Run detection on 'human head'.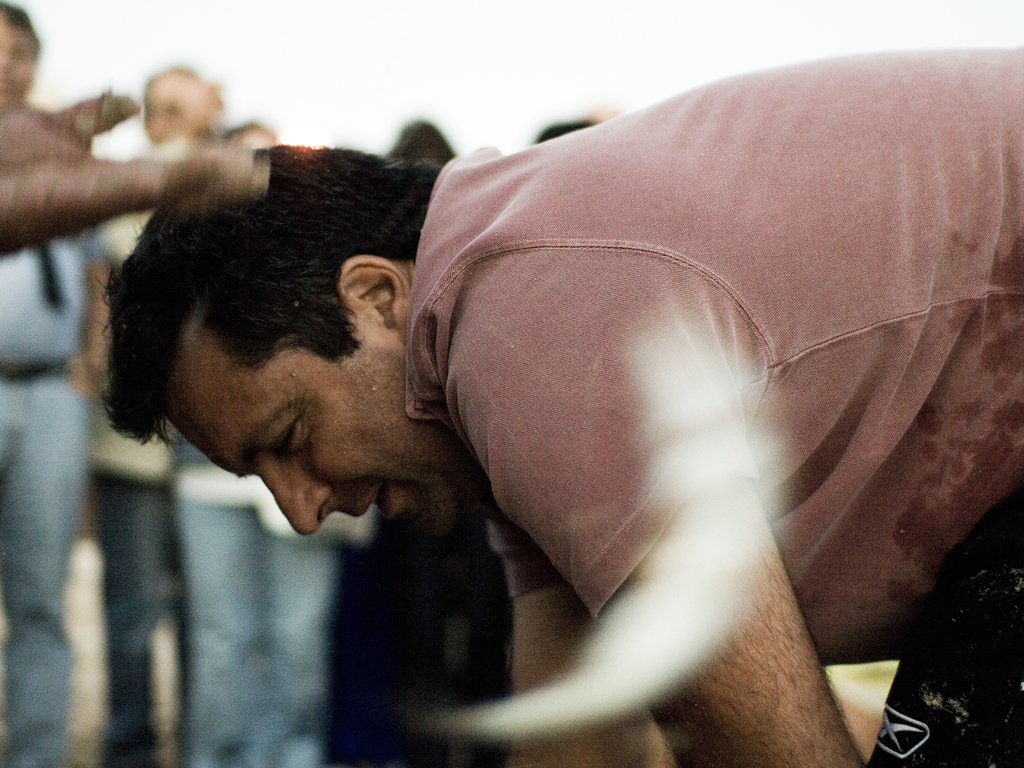
Result: 0 0 44 118.
